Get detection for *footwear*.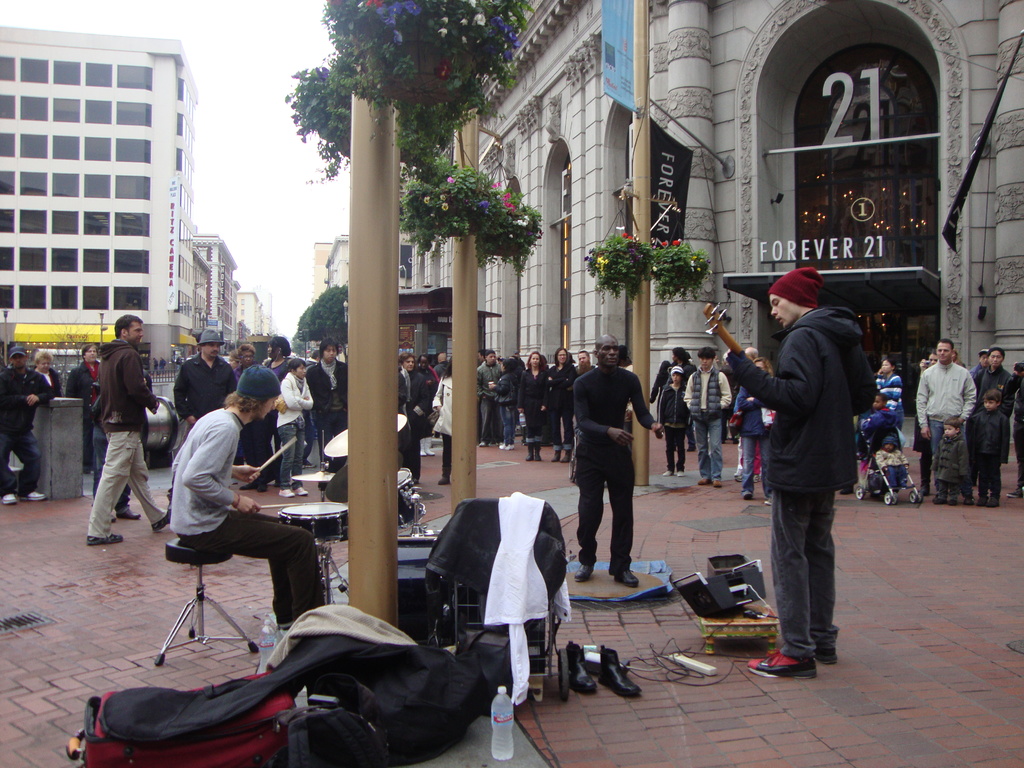
Detection: [1006, 486, 1023, 500].
